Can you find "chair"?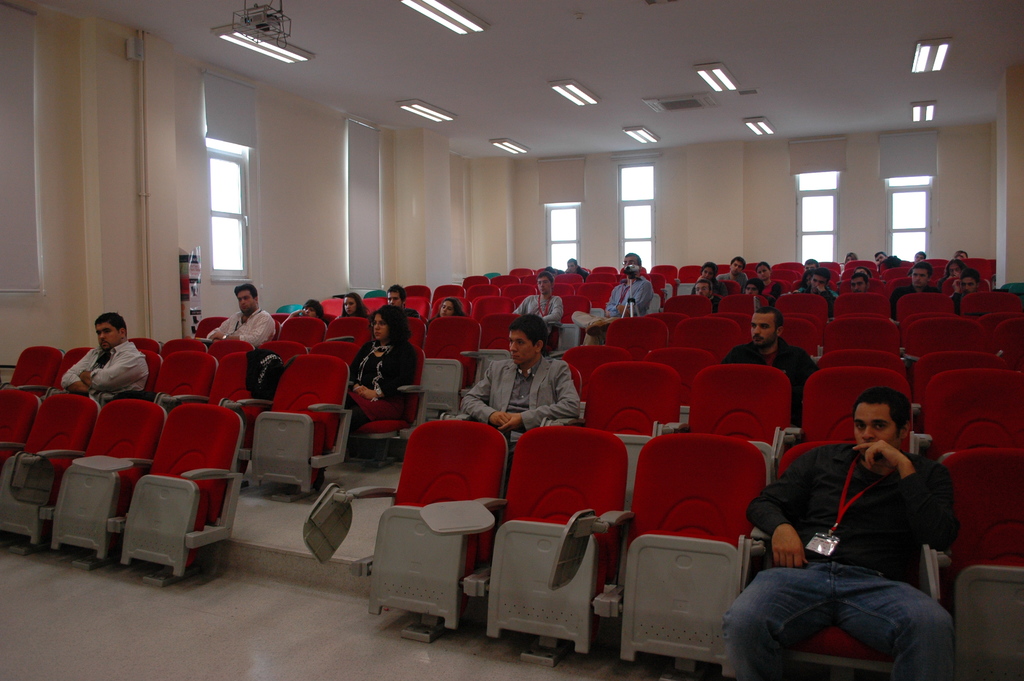
Yes, bounding box: 51,401,167,559.
